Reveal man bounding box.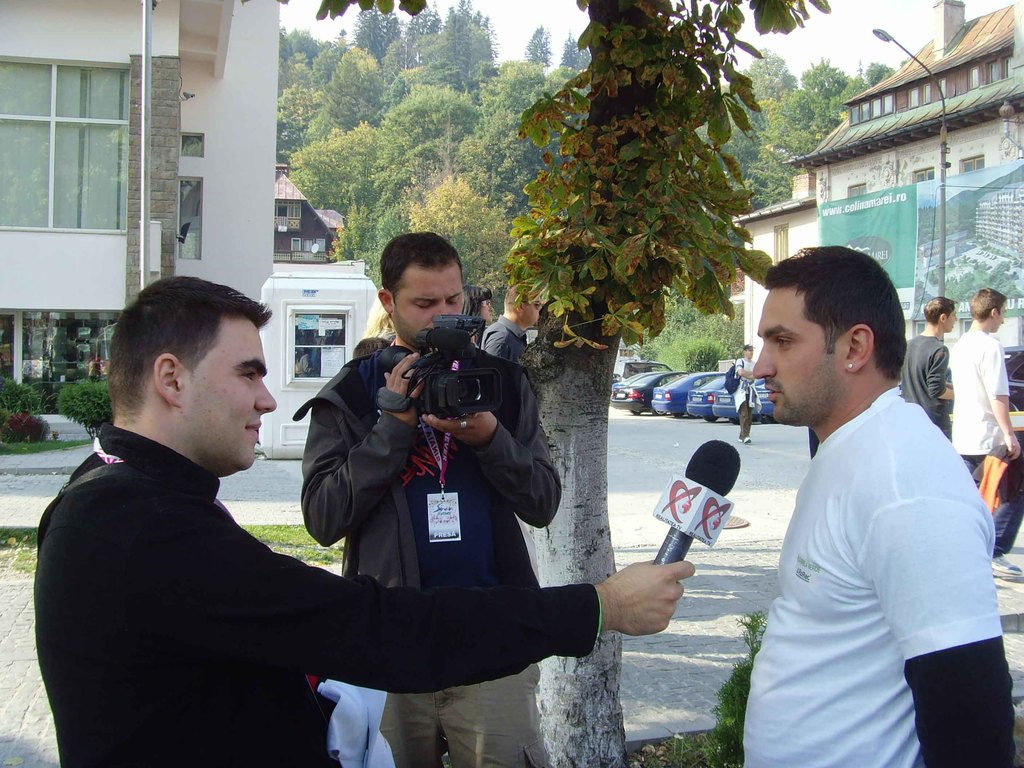
Revealed: crop(292, 229, 564, 767).
